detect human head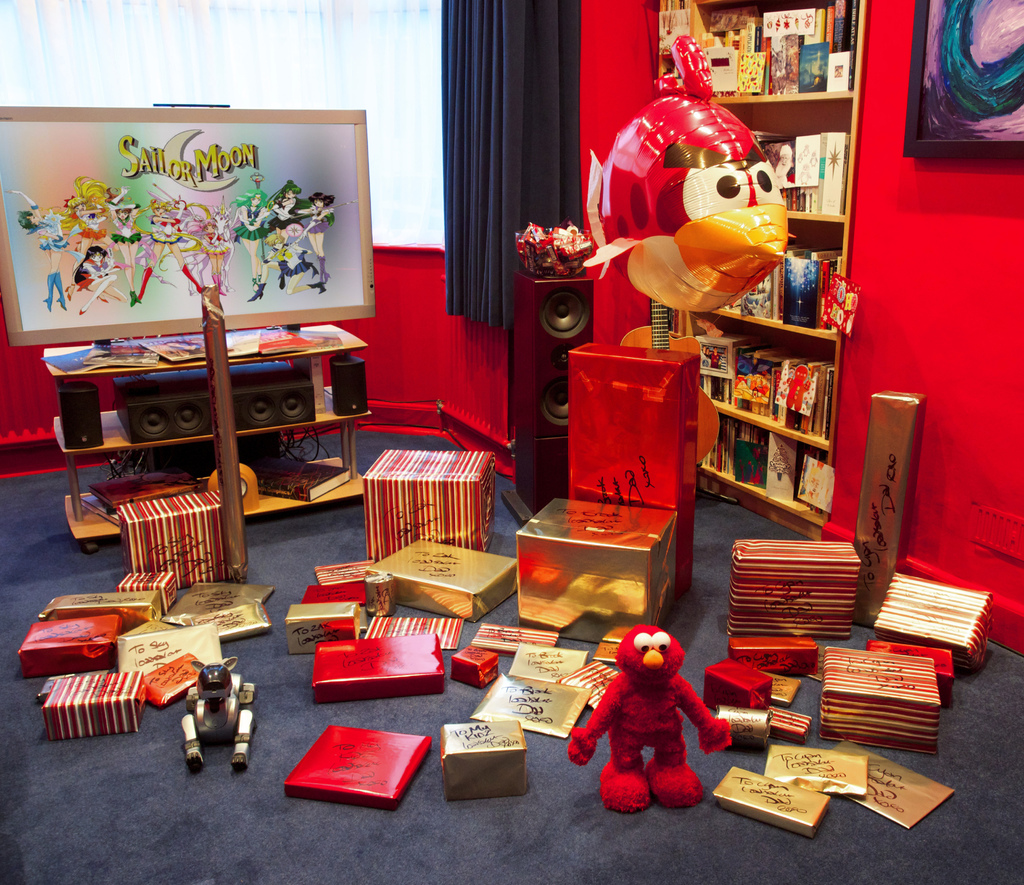
[114,202,131,222]
